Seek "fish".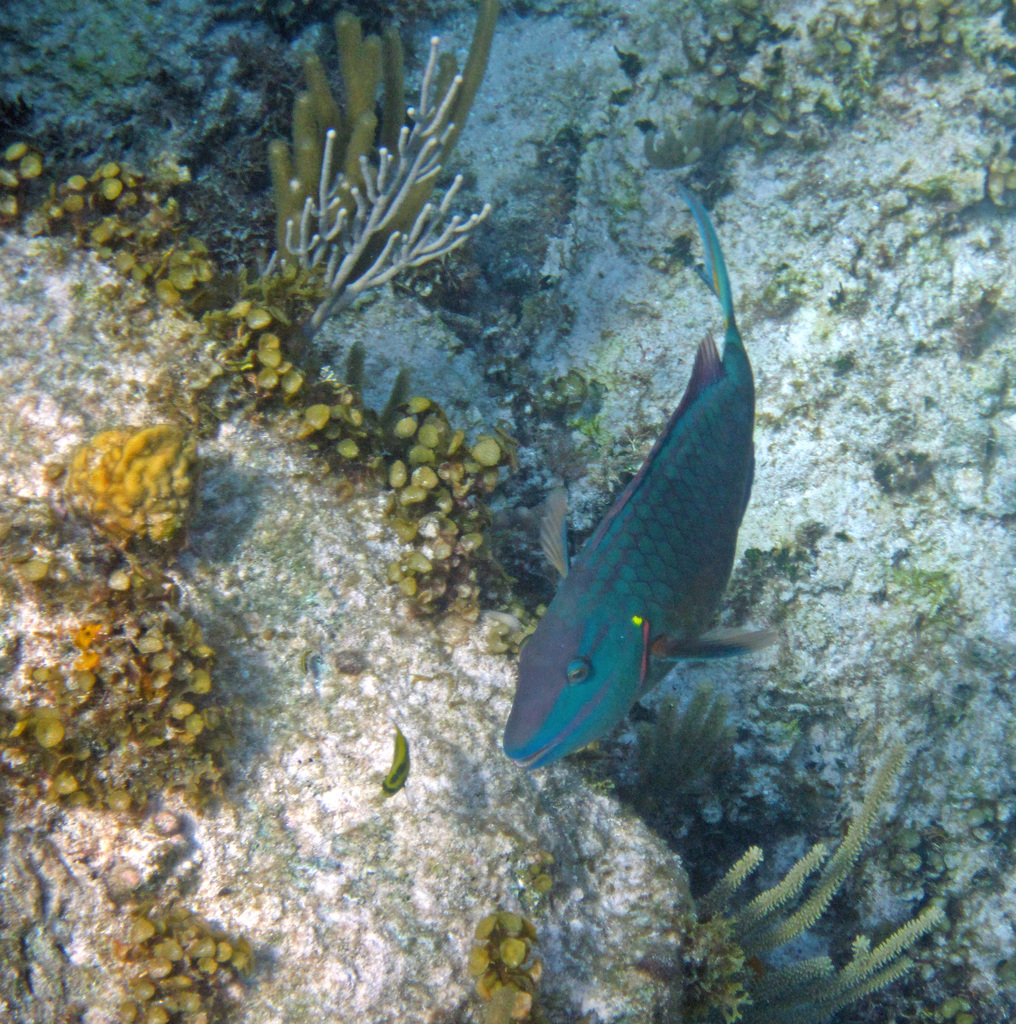
pyautogui.locateOnScreen(511, 238, 791, 775).
